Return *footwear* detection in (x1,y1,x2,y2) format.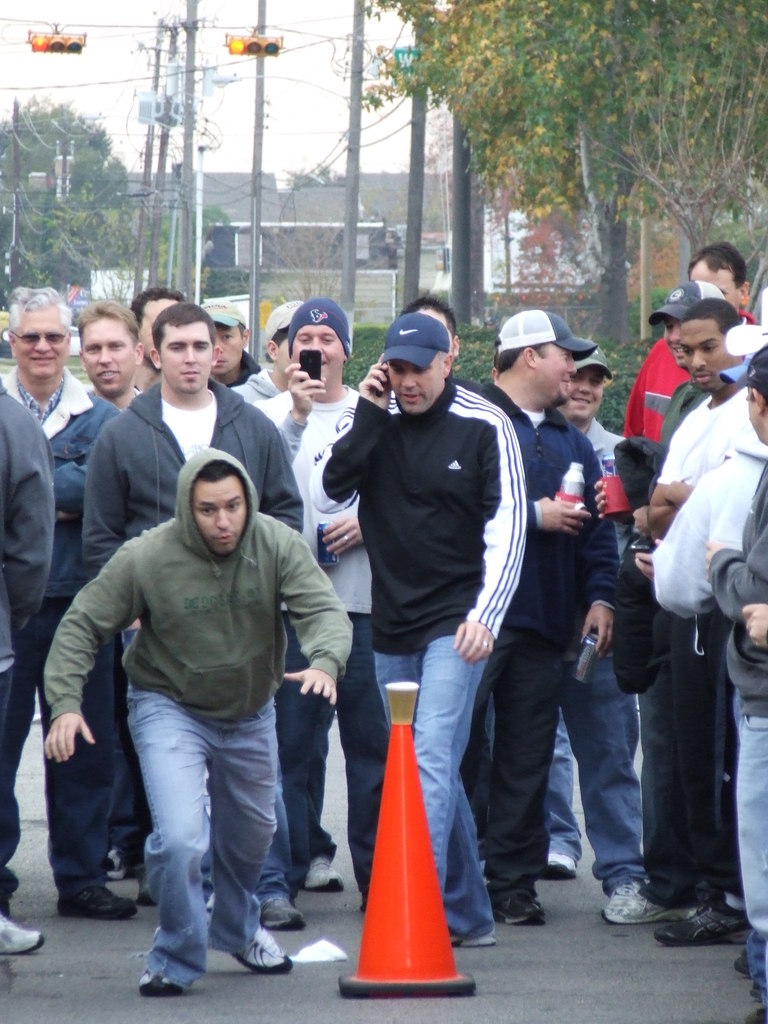
(305,851,348,893).
